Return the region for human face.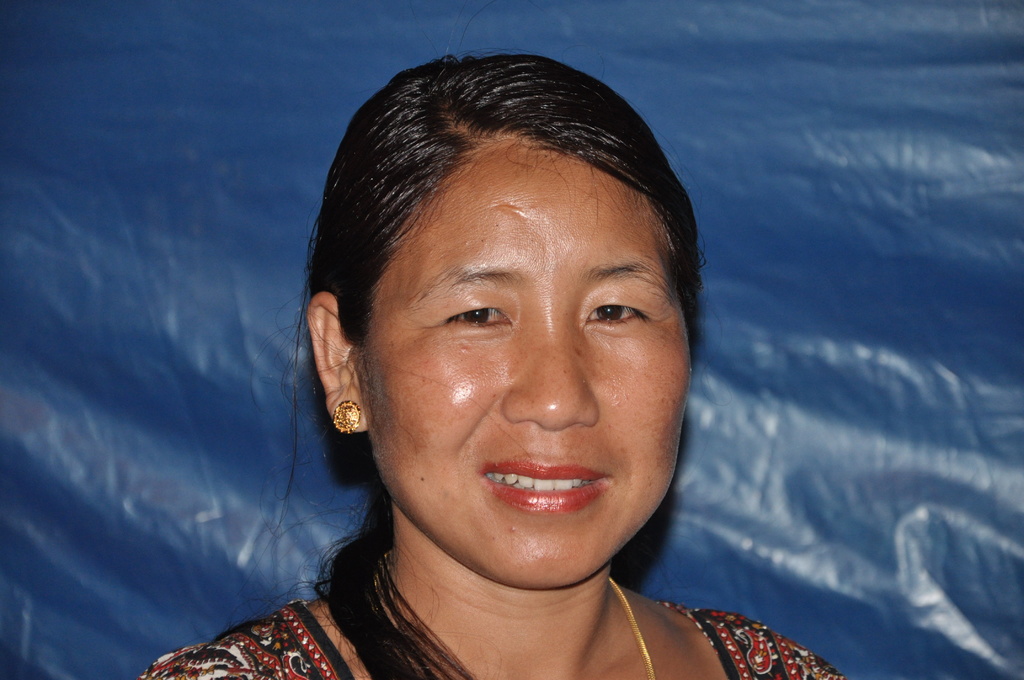
box=[336, 98, 709, 599].
